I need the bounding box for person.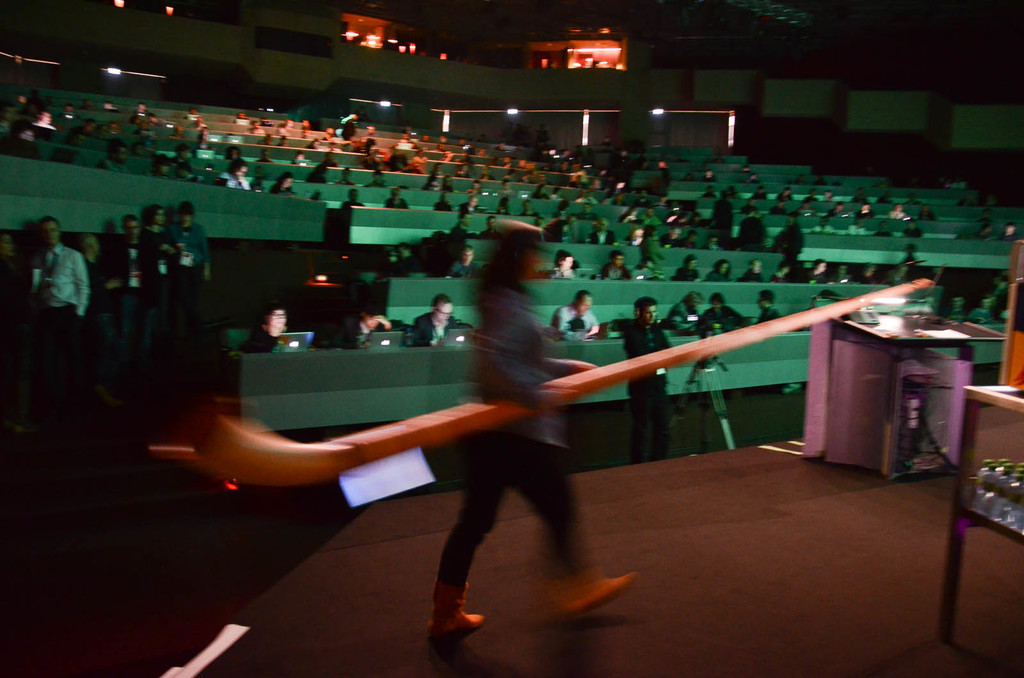
Here it is: bbox=[740, 214, 765, 246].
